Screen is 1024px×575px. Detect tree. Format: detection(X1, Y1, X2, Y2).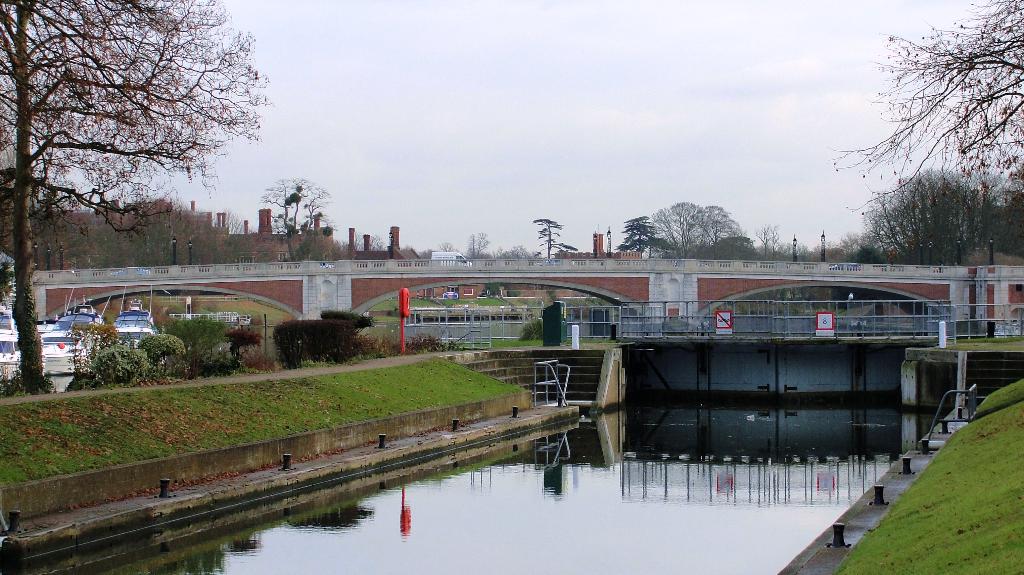
detection(847, 171, 1023, 265).
